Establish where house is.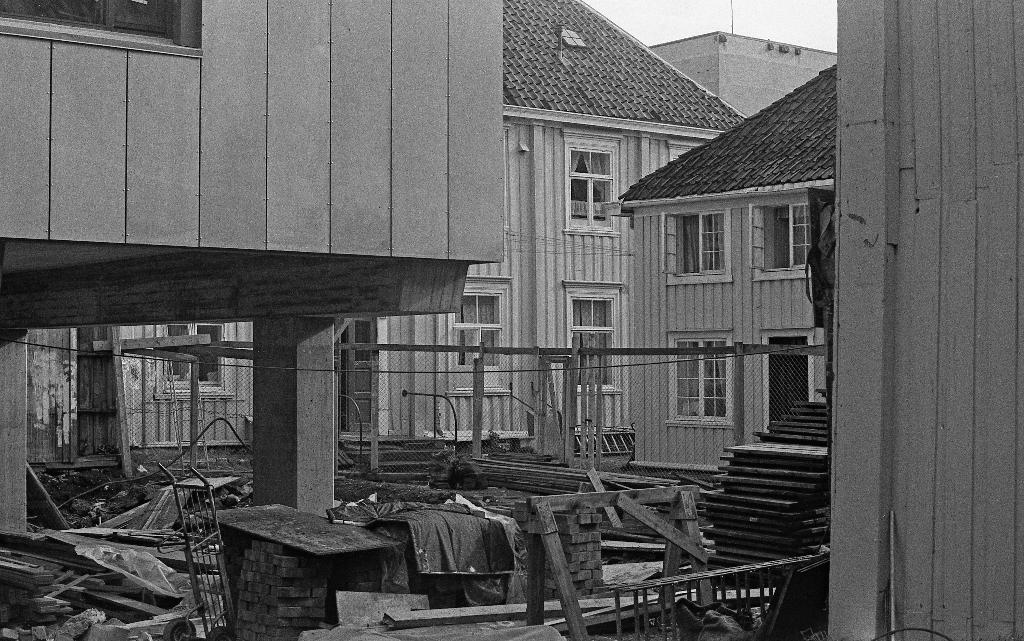
Established at 600/53/837/483.
